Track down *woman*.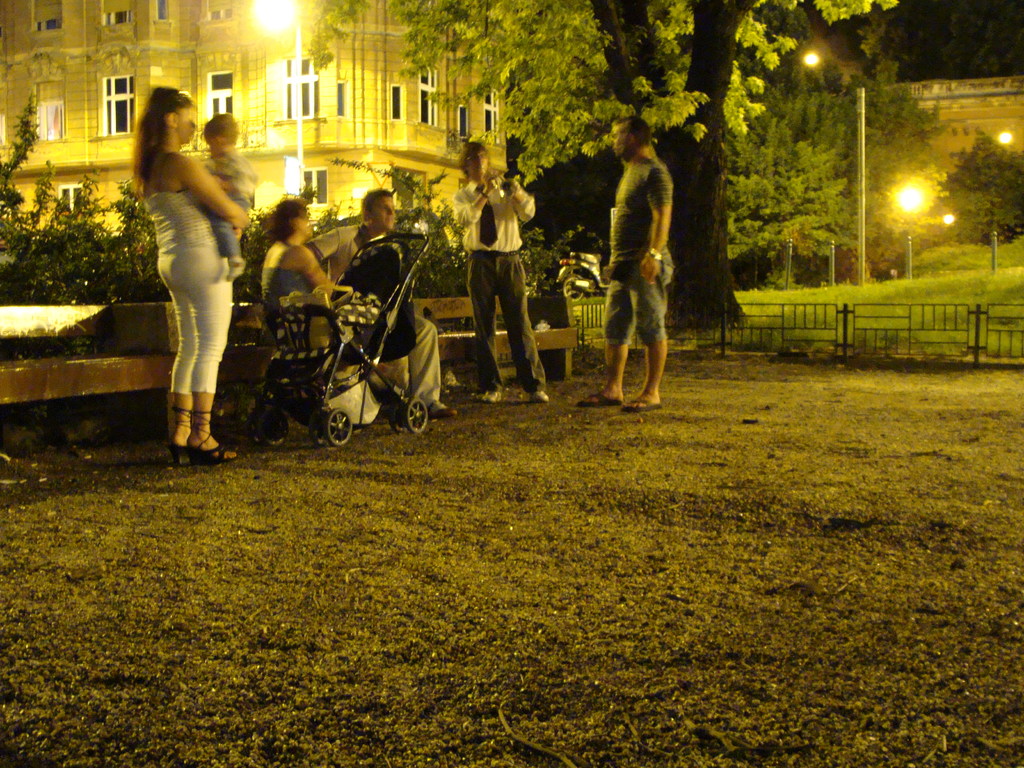
Tracked to pyautogui.locateOnScreen(254, 193, 395, 400).
